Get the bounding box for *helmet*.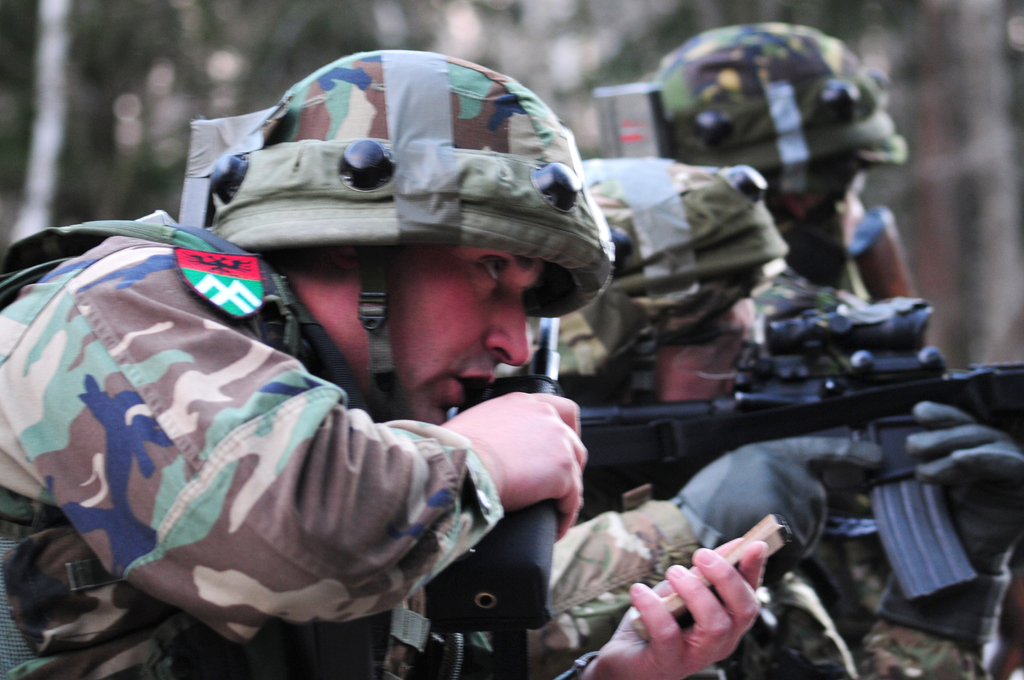
(655,22,913,284).
